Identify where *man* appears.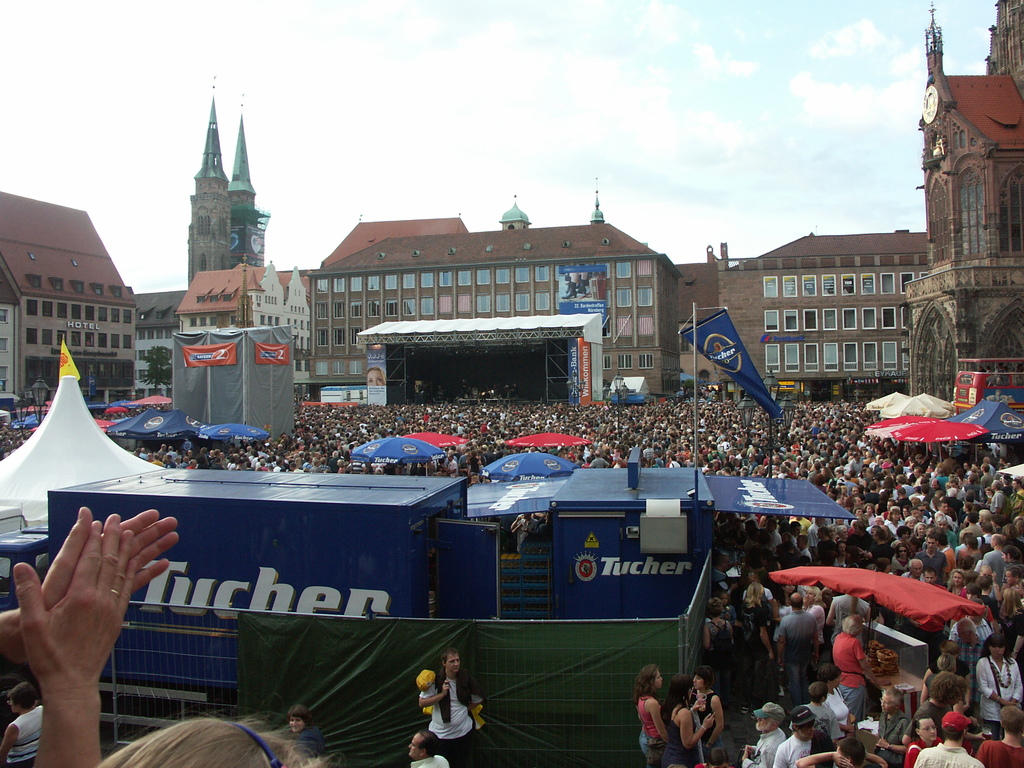
Appears at (844, 522, 873, 548).
